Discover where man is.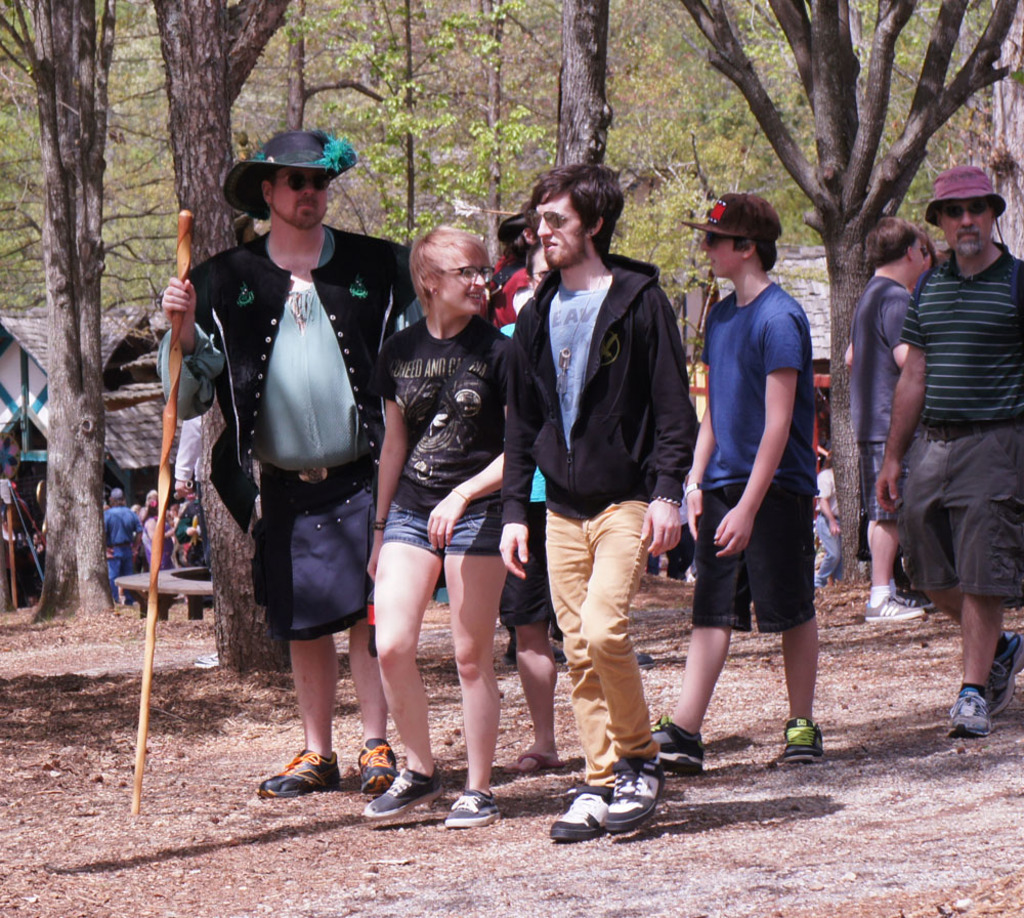
Discovered at bbox(100, 484, 144, 603).
